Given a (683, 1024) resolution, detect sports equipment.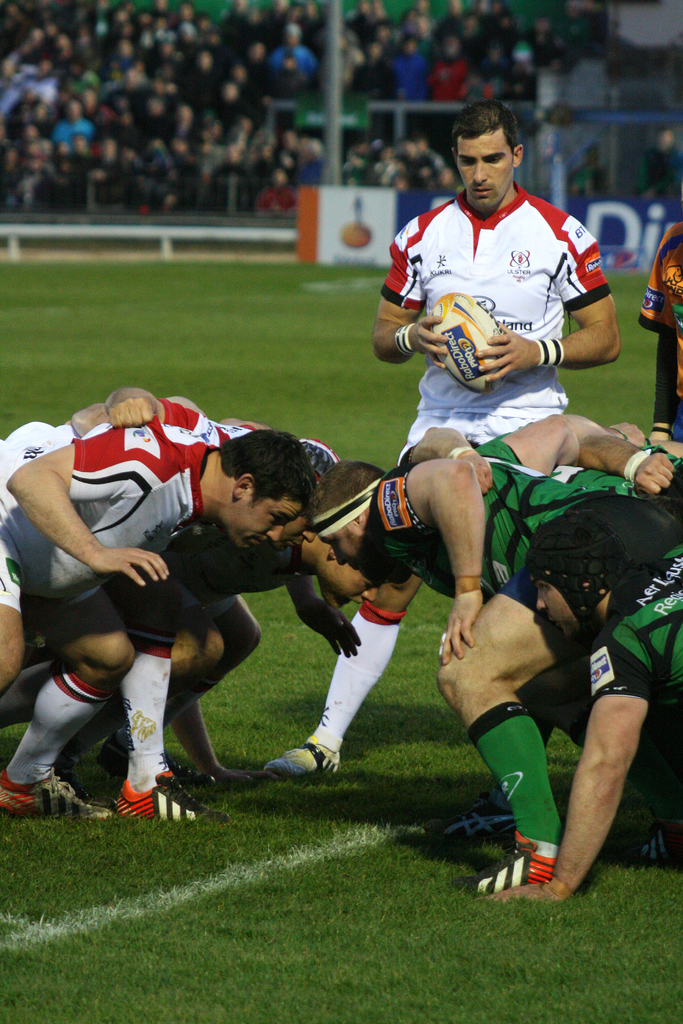
(x1=620, y1=823, x2=682, y2=874).
